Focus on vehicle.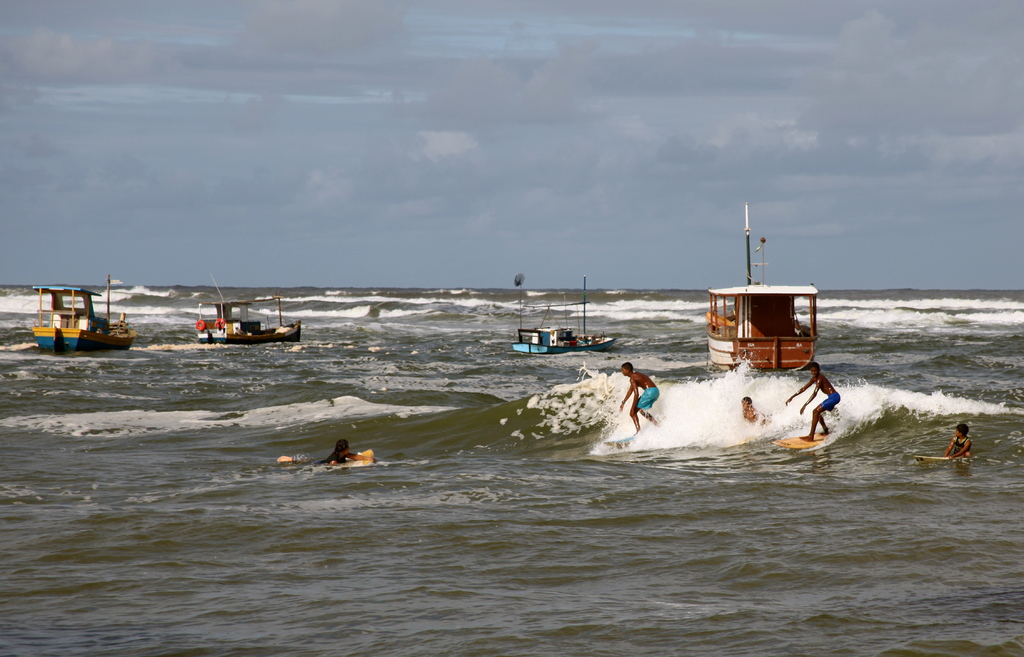
Focused at bbox(508, 308, 615, 358).
